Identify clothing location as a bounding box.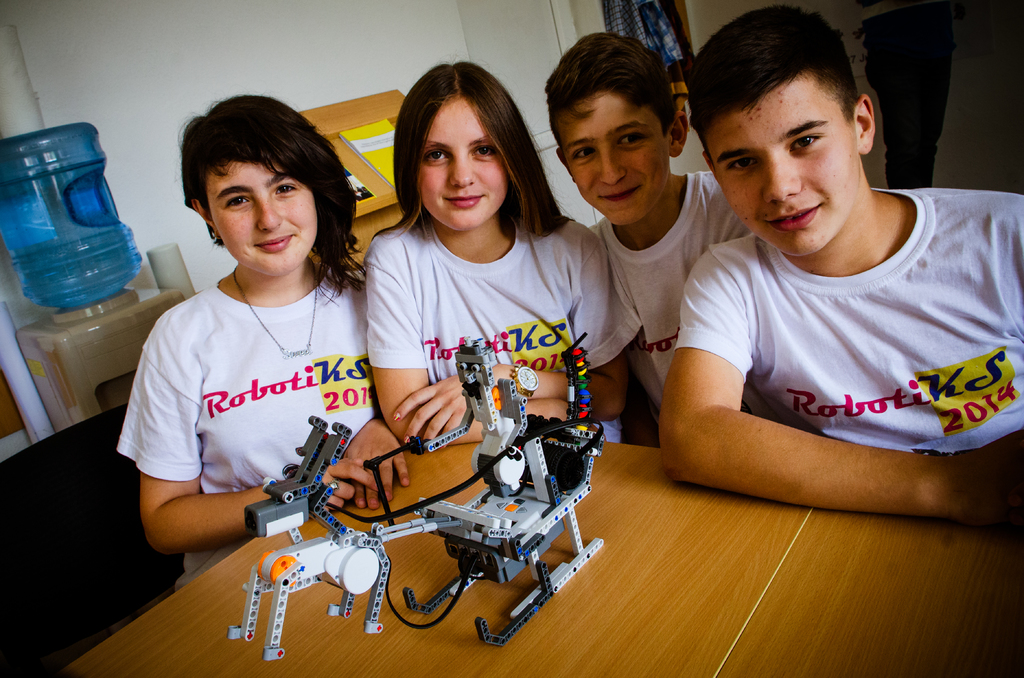
BBox(586, 174, 767, 416).
